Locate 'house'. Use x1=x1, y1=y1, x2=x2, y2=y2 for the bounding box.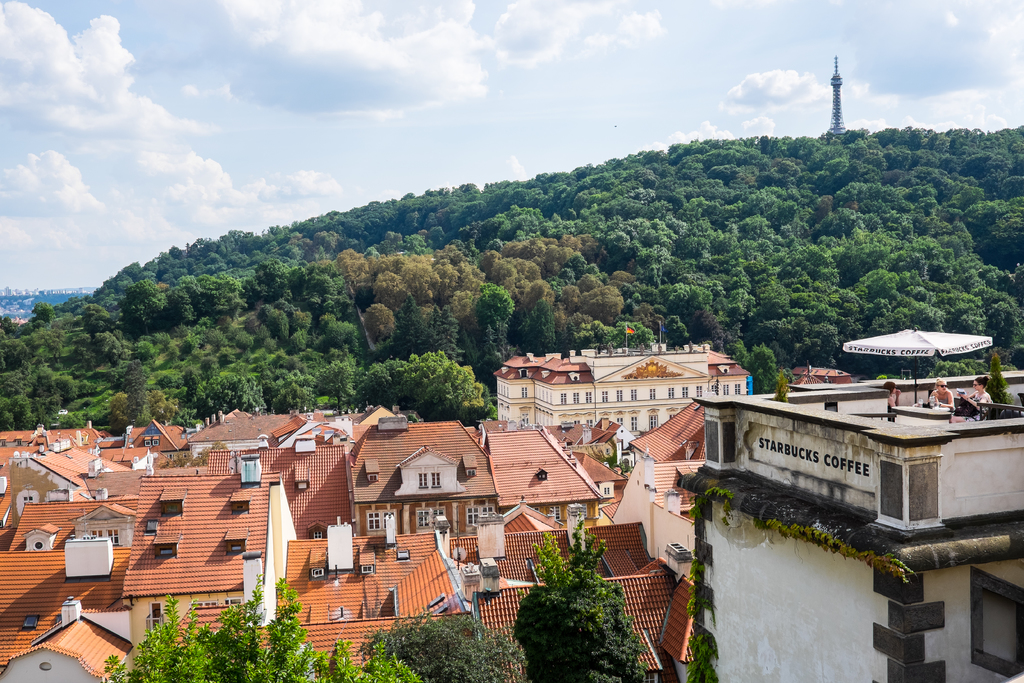
x1=109, y1=413, x2=191, y2=447.
